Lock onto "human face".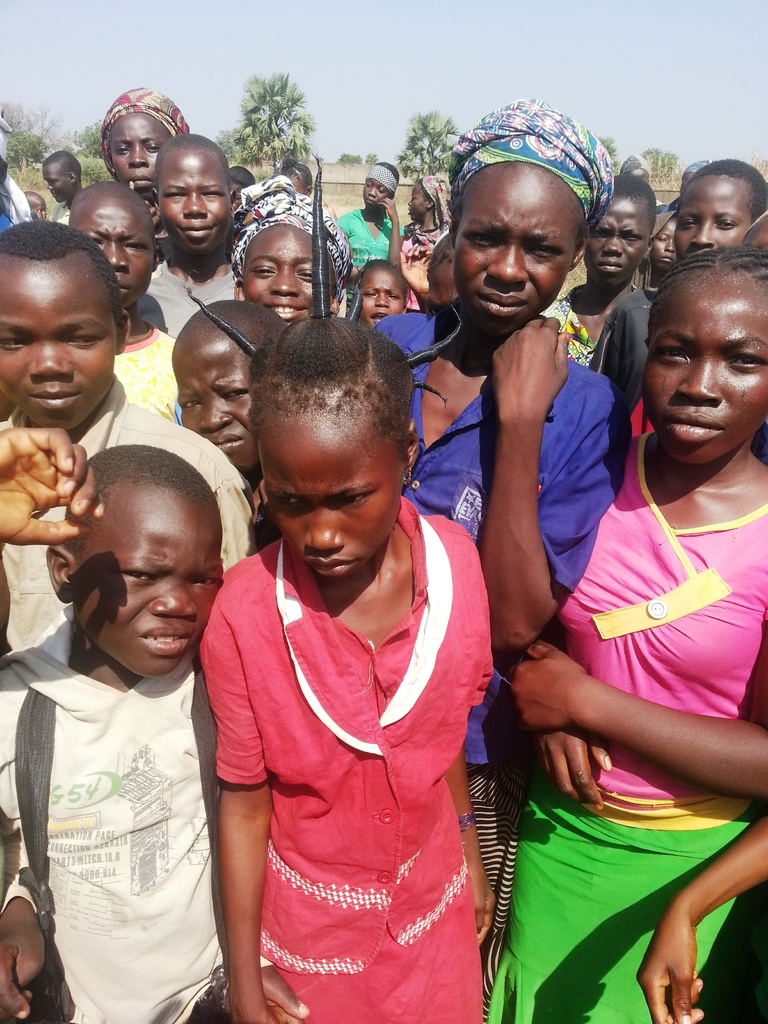
Locked: {"left": 360, "top": 268, "right": 404, "bottom": 316}.
